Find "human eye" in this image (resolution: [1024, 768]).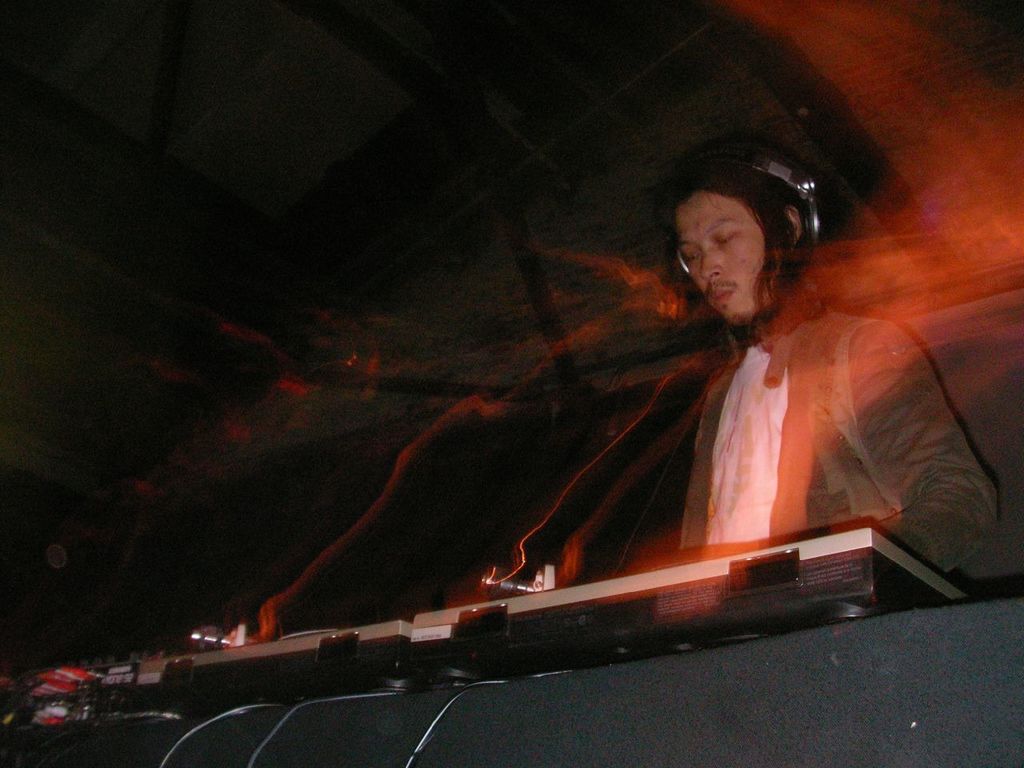
[715,231,735,250].
